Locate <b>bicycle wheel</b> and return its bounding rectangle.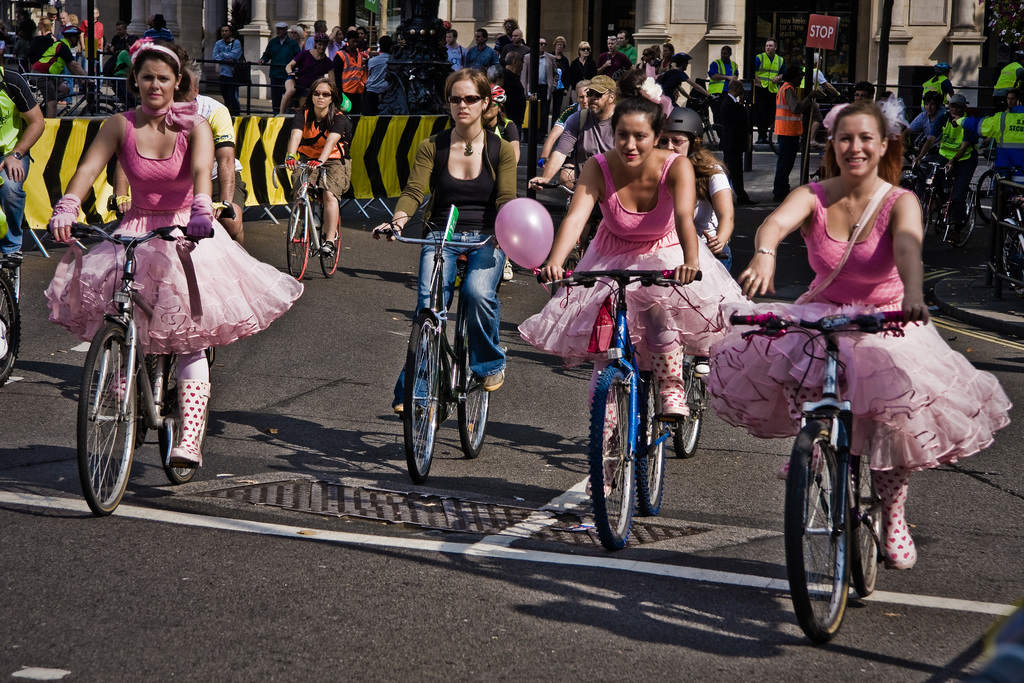
[72, 306, 139, 518].
